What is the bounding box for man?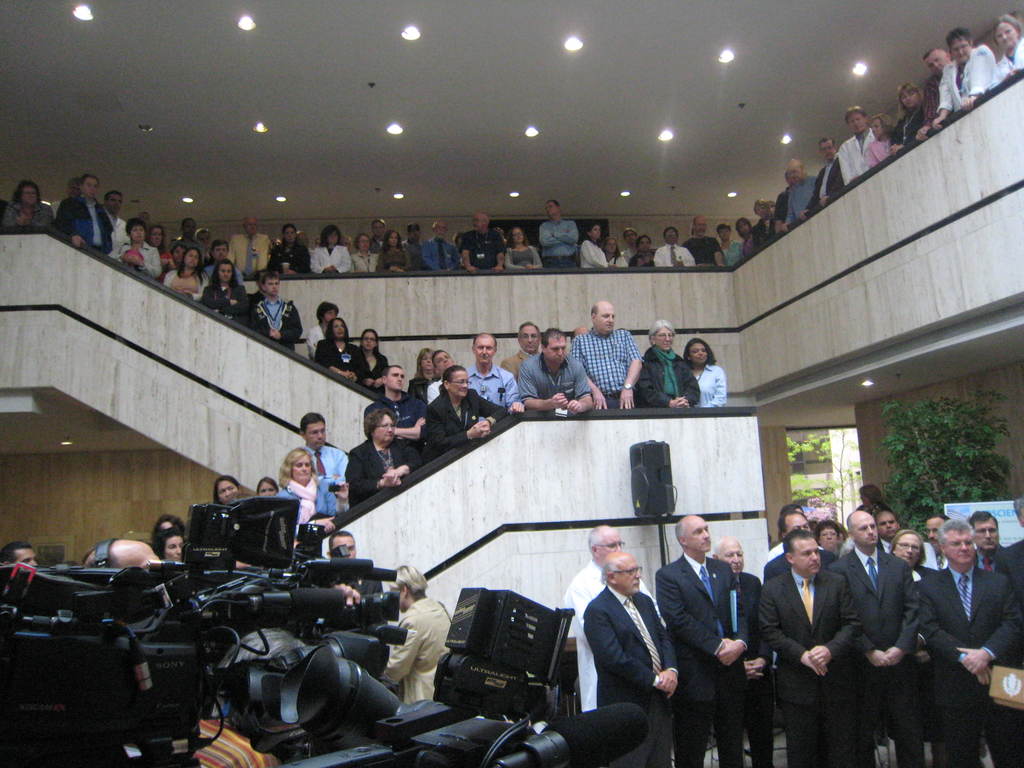
box=[652, 222, 698, 267].
